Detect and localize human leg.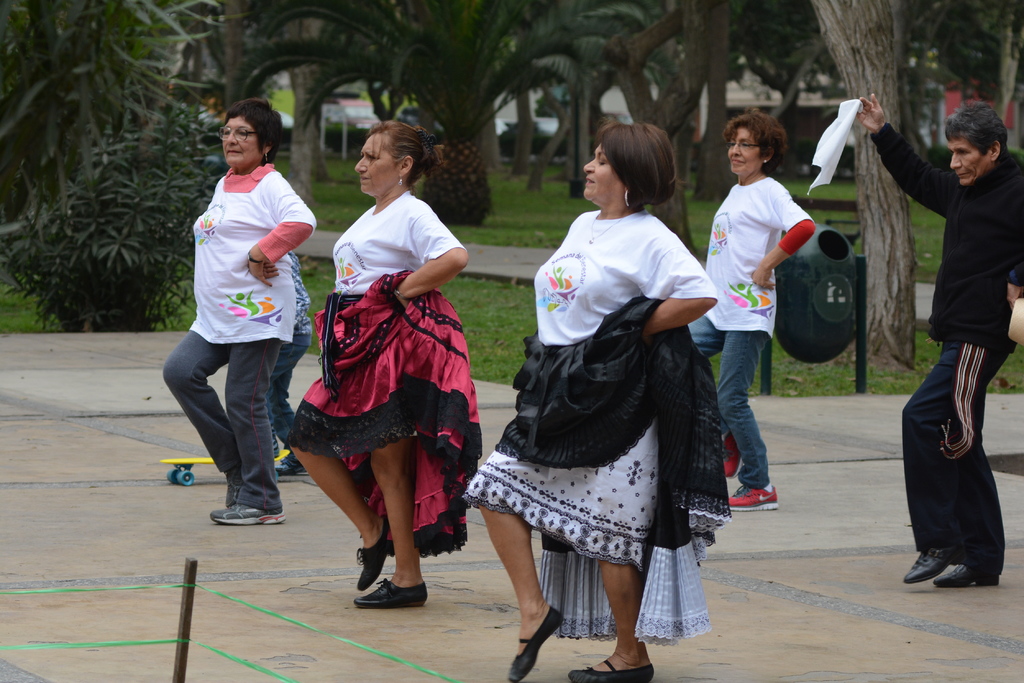
Localized at (935, 350, 1004, 584).
